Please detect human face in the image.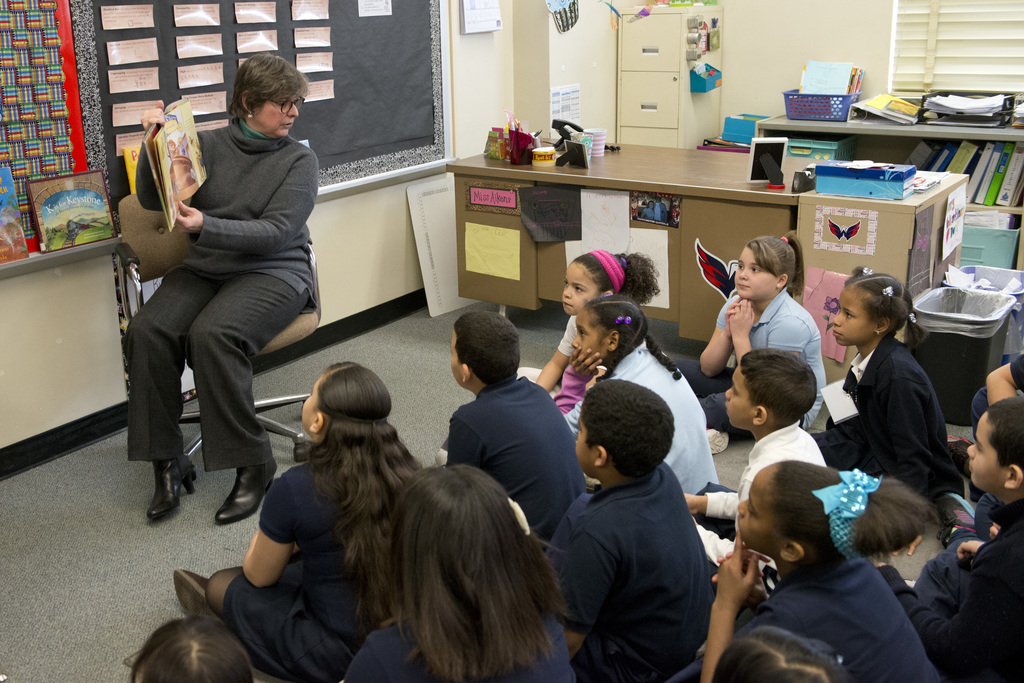
<box>726,365,753,427</box>.
